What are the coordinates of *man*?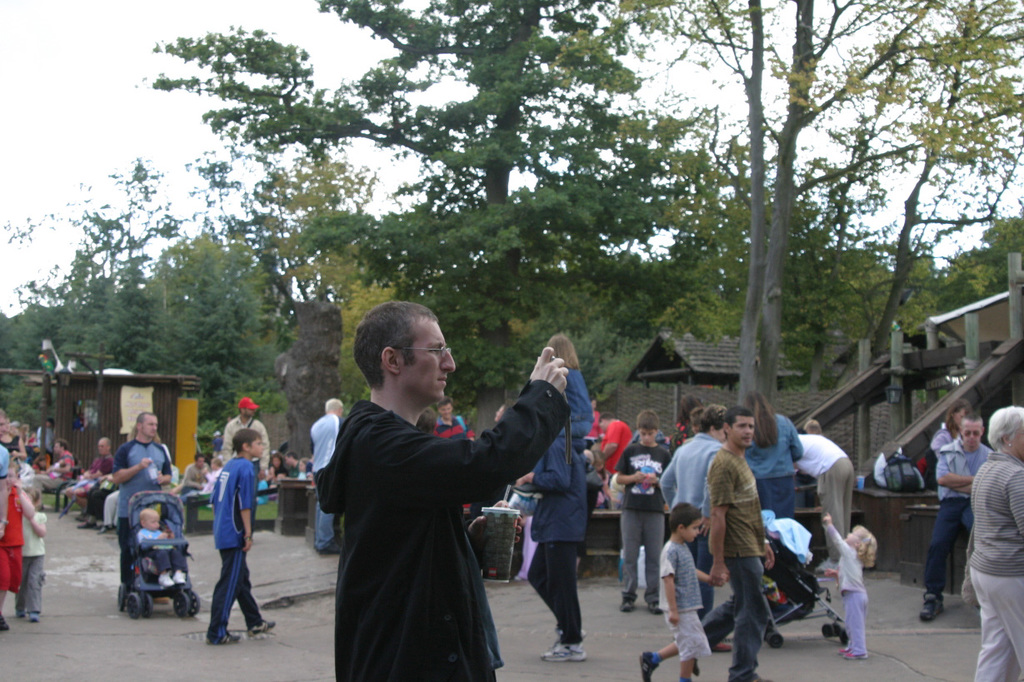
[x1=307, y1=396, x2=345, y2=554].
